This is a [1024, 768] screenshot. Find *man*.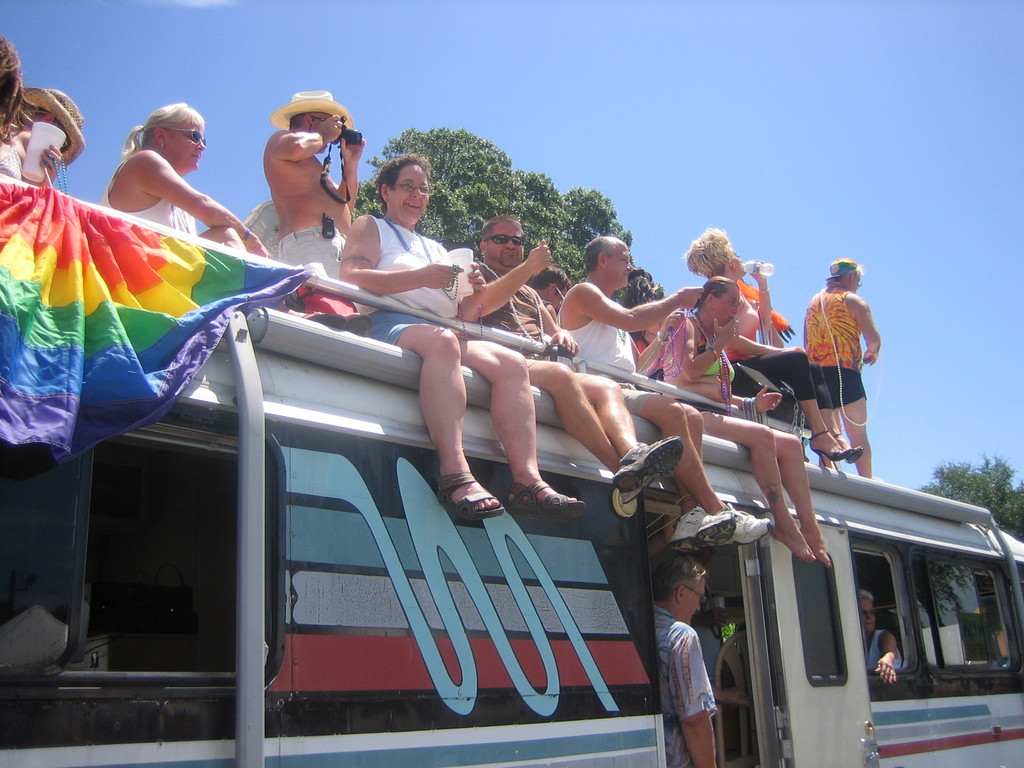
Bounding box: 803/254/876/476.
